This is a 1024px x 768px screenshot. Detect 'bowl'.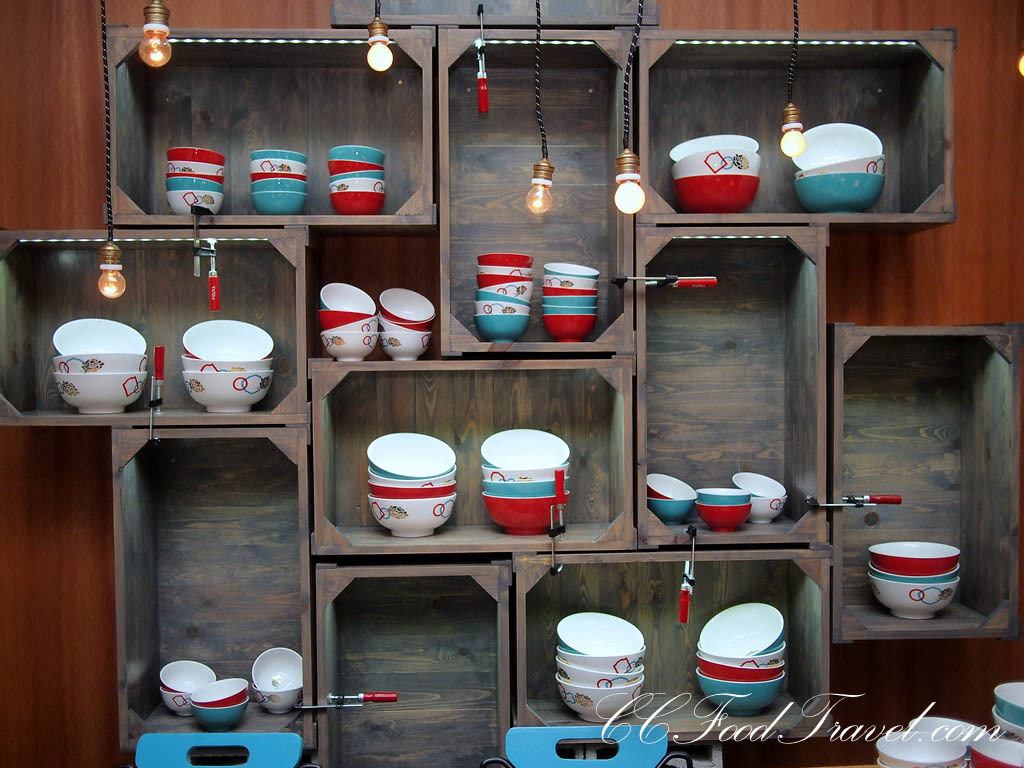
pyautogui.locateOnScreen(167, 161, 223, 177).
